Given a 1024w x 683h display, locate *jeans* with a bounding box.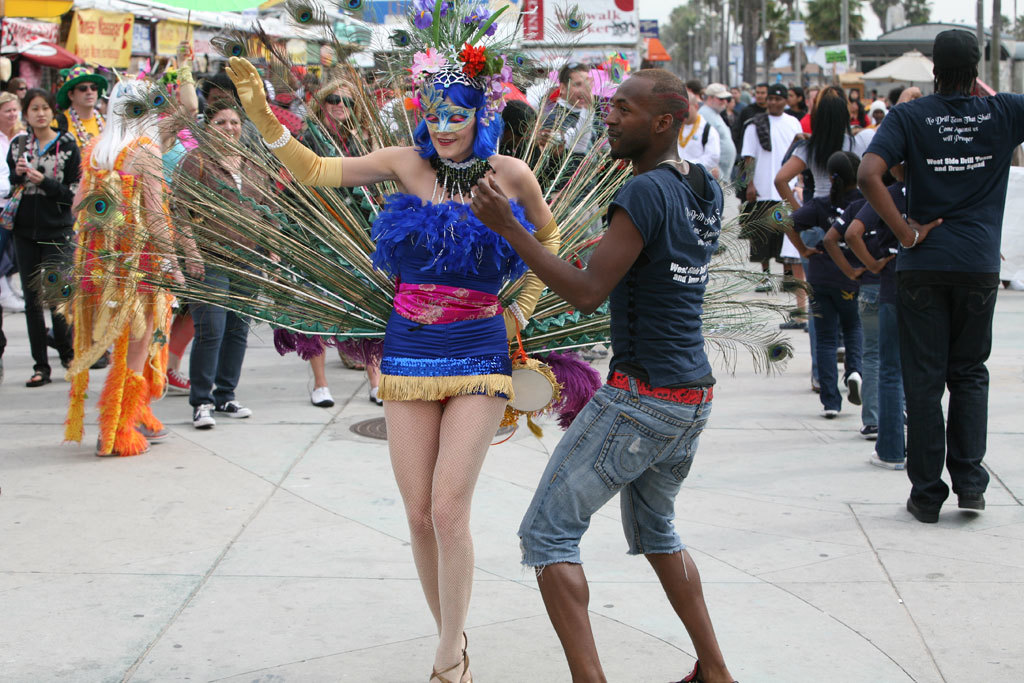
Located: 857, 283, 877, 430.
